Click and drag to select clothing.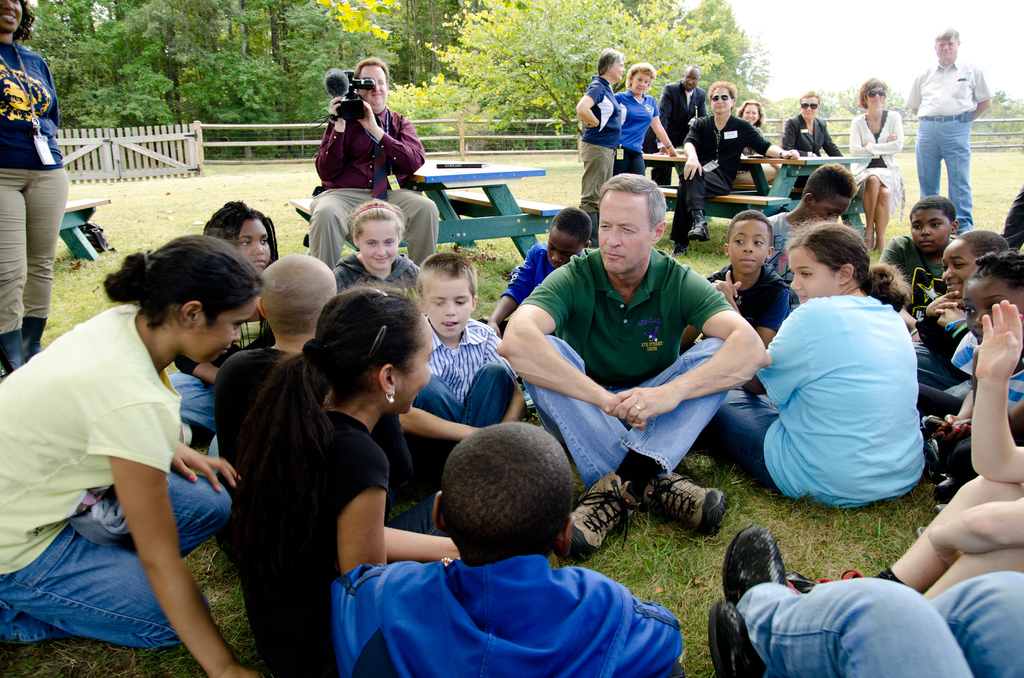
Selection: x1=5, y1=42, x2=70, y2=344.
